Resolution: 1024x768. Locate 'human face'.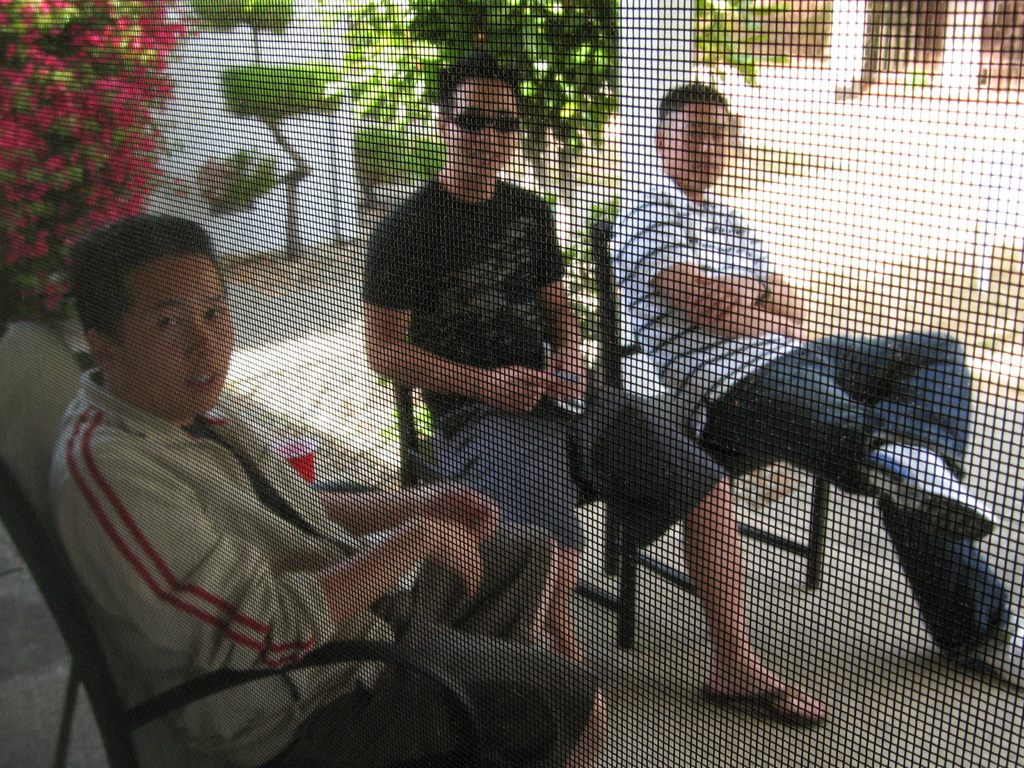
117, 252, 232, 410.
